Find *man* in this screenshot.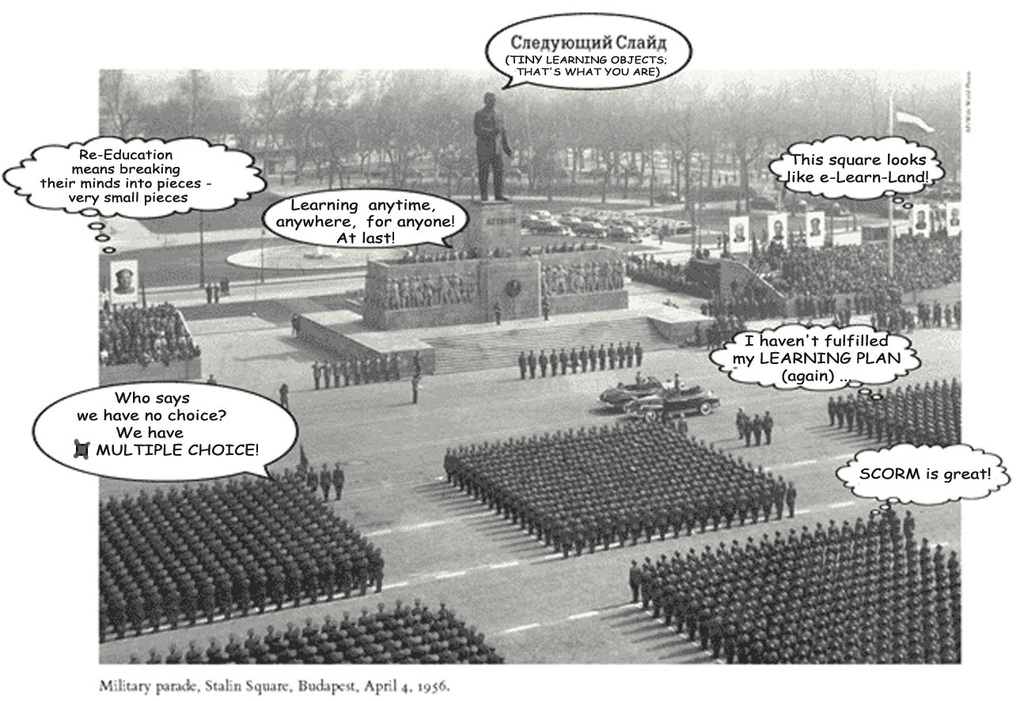
The bounding box for *man* is x1=914, y1=210, x2=926, y2=229.
